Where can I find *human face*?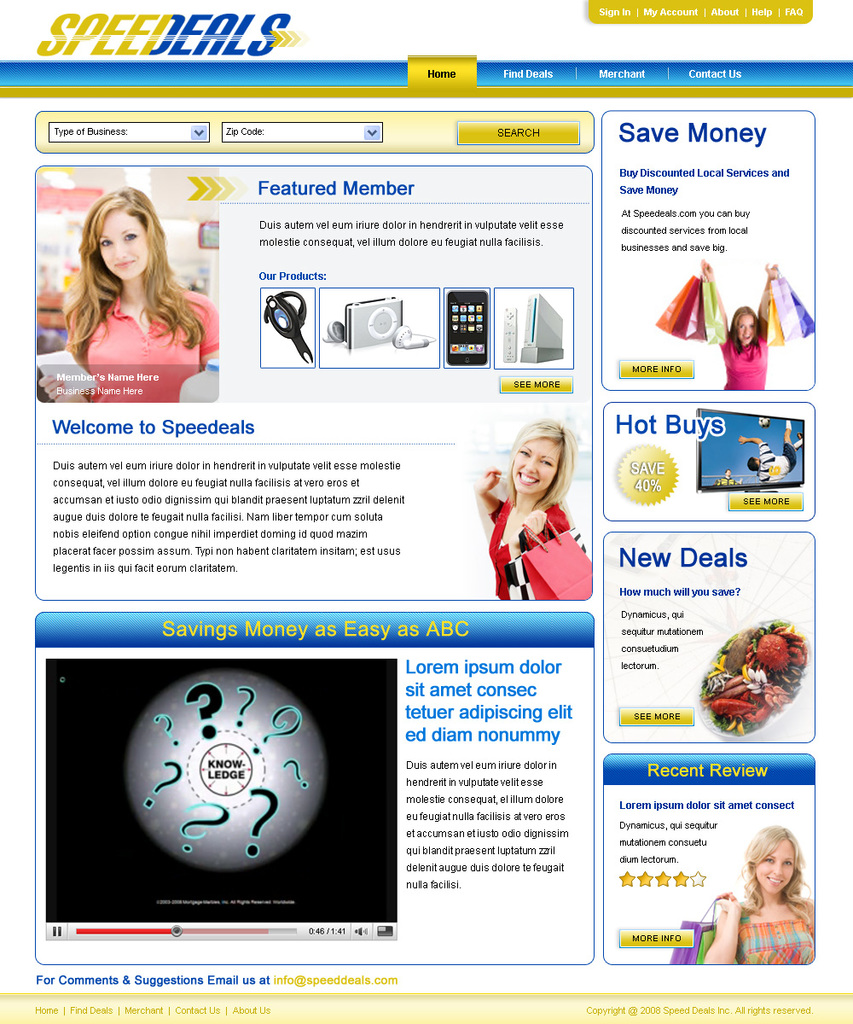
You can find it at (x1=734, y1=307, x2=761, y2=339).
